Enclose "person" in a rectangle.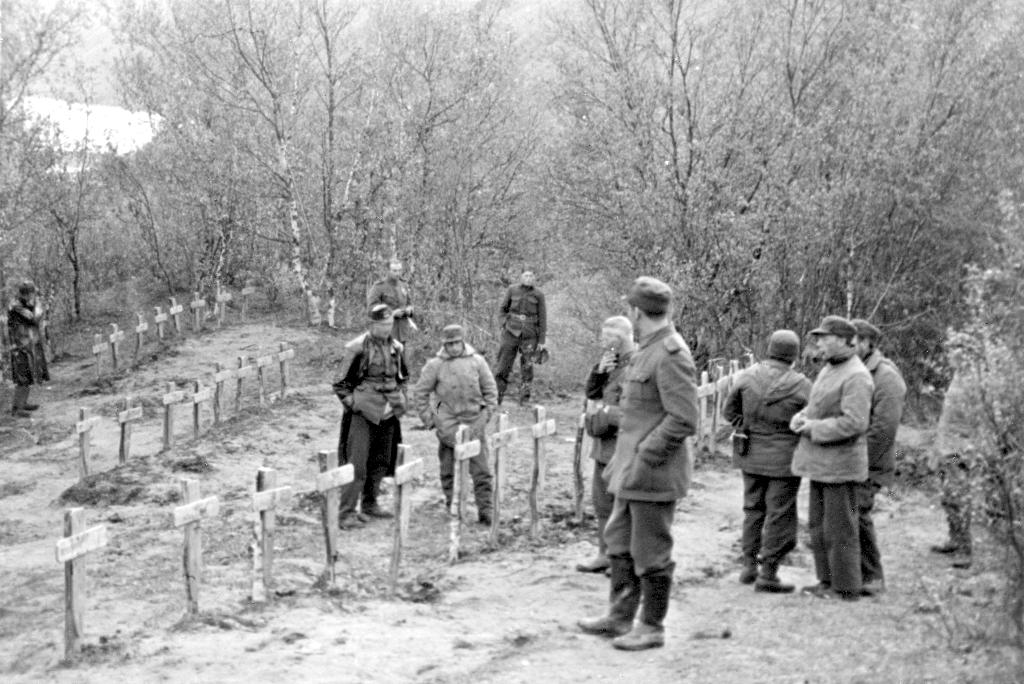
bbox=[409, 325, 495, 523].
